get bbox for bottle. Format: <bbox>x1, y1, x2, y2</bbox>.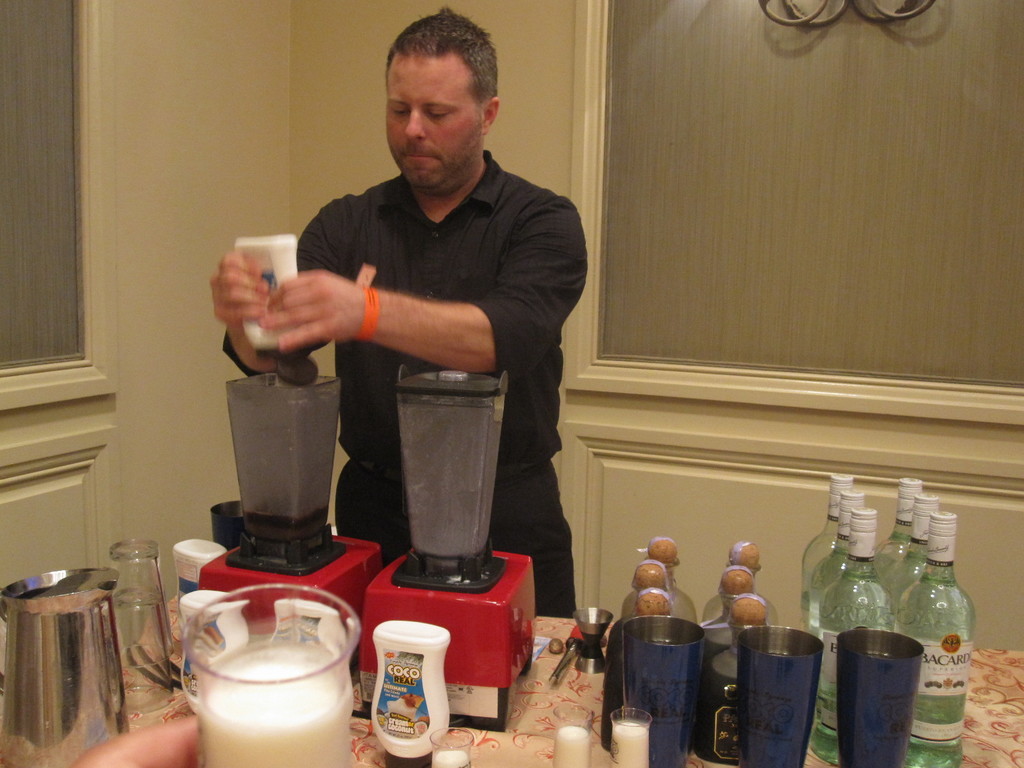
<bbox>801, 473, 857, 581</bbox>.
